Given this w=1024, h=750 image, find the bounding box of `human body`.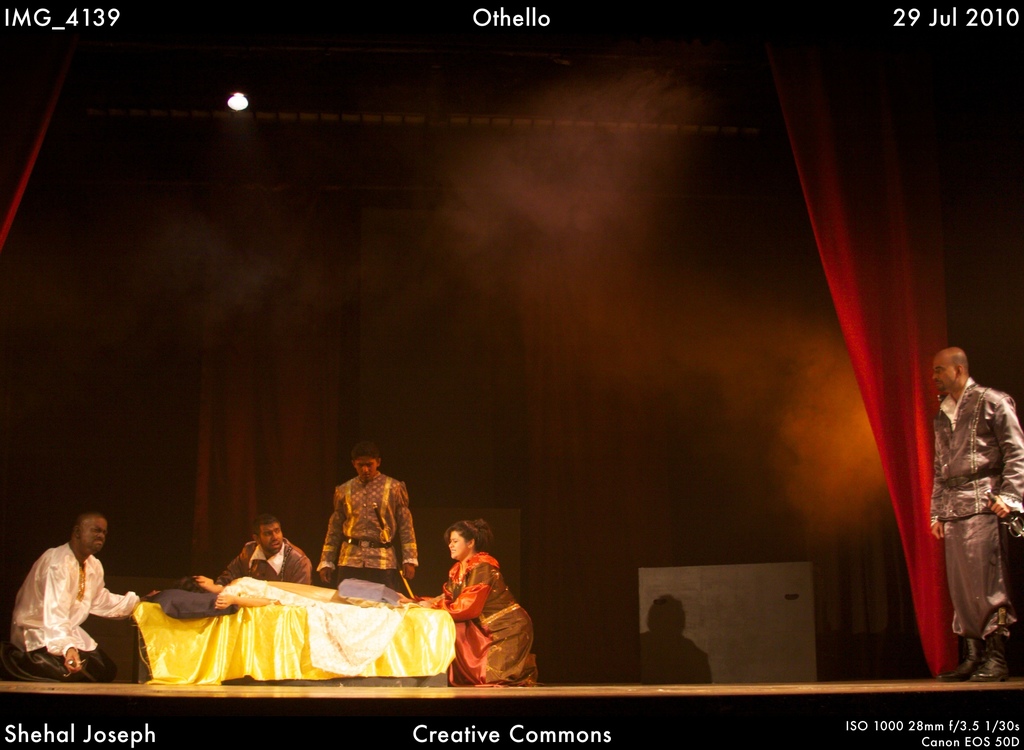
<bbox>317, 445, 420, 593</bbox>.
